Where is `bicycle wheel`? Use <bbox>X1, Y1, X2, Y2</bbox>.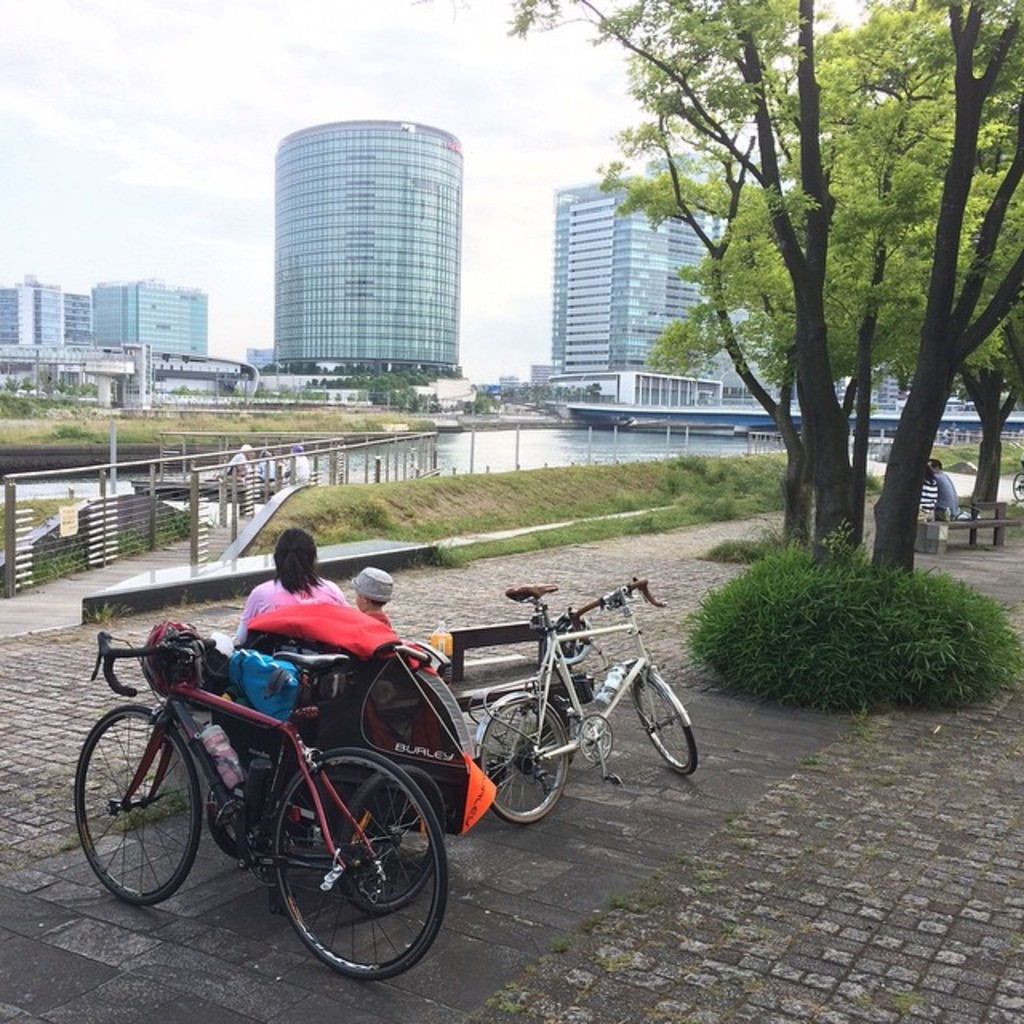
<bbox>1005, 467, 1022, 499</bbox>.
